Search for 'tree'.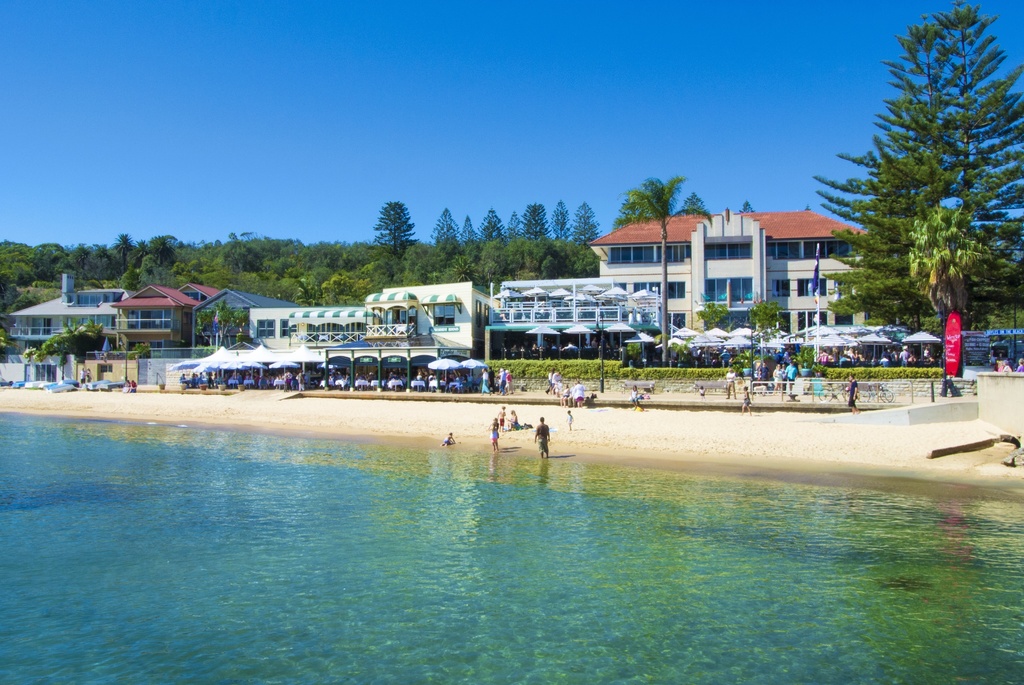
Found at 461/210/481/244.
